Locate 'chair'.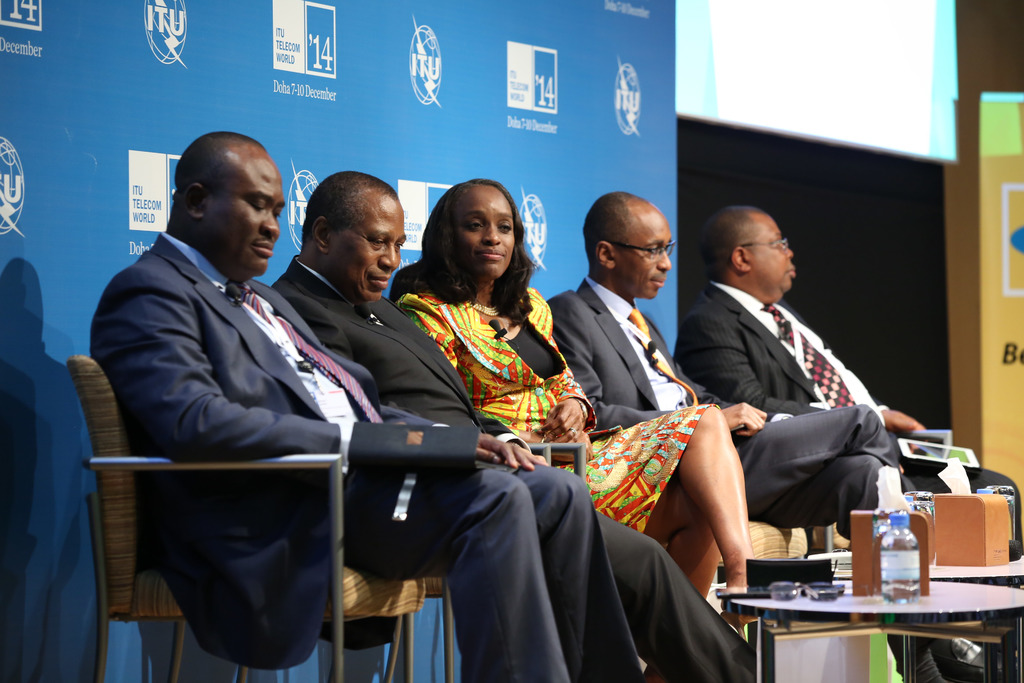
Bounding box: [x1=385, y1=264, x2=429, y2=308].
